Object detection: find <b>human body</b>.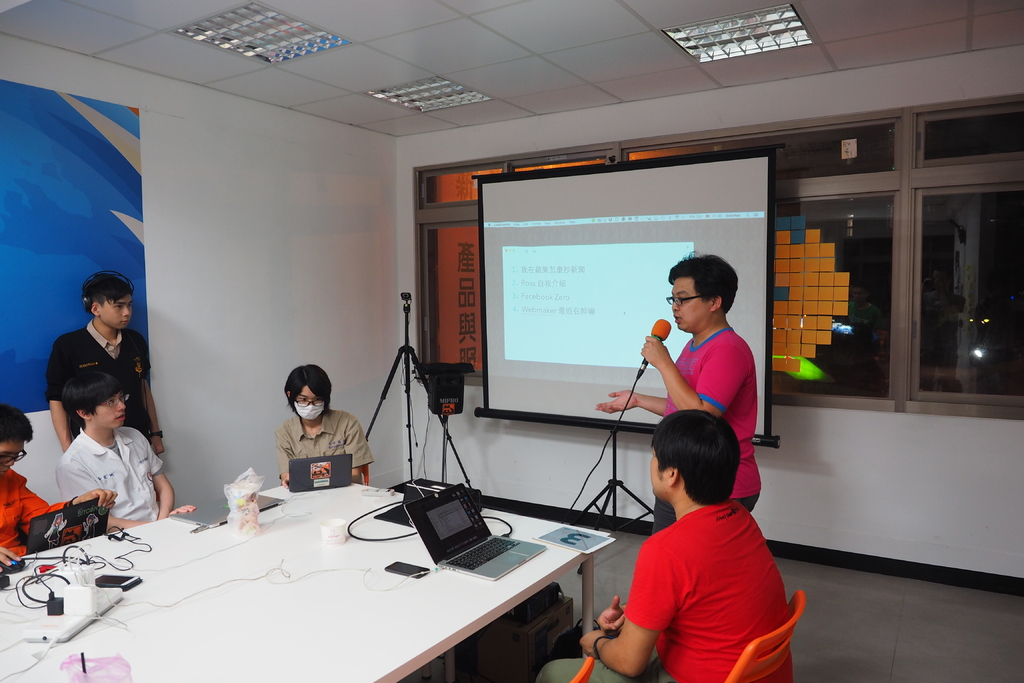
bbox=(0, 400, 93, 566).
